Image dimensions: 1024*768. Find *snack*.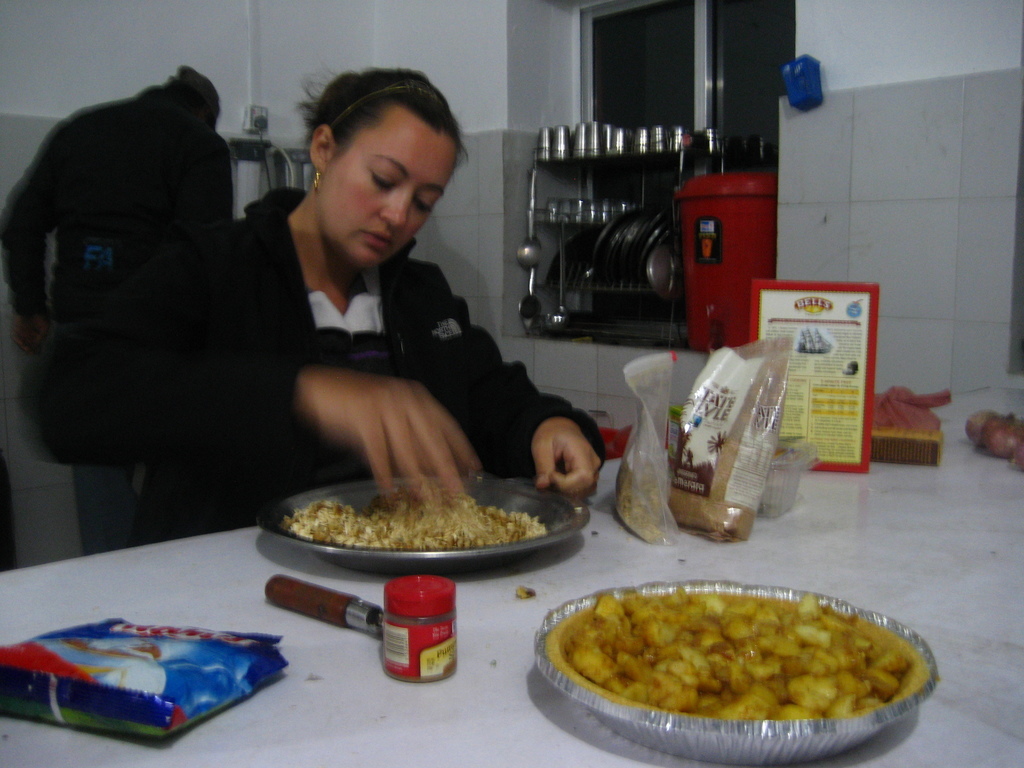
<bbox>550, 582, 934, 746</bbox>.
